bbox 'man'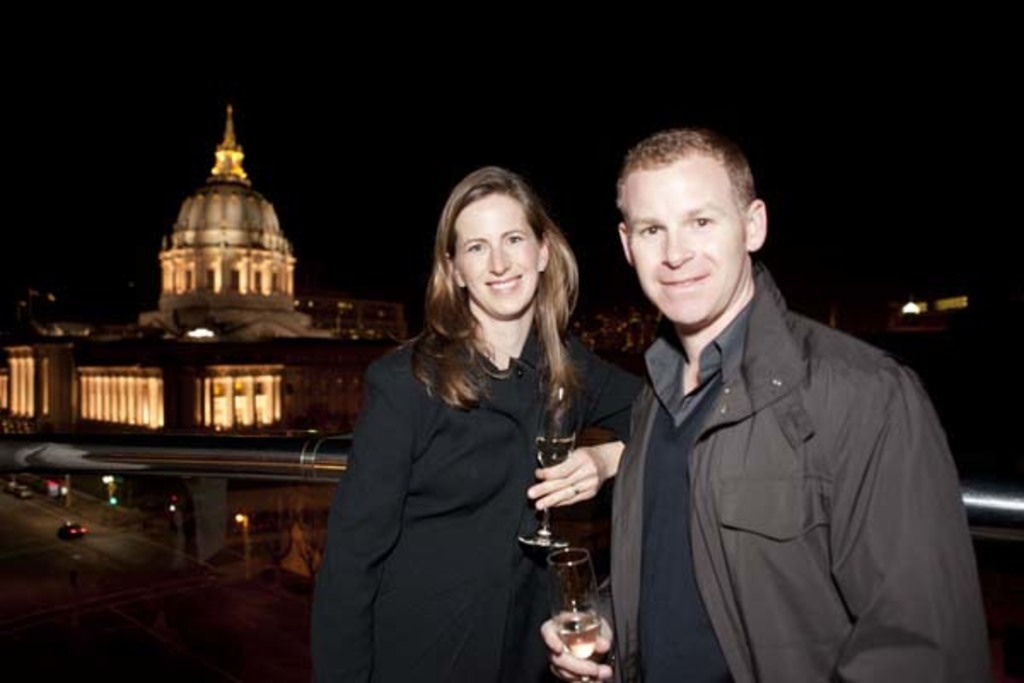
543,126,997,681
